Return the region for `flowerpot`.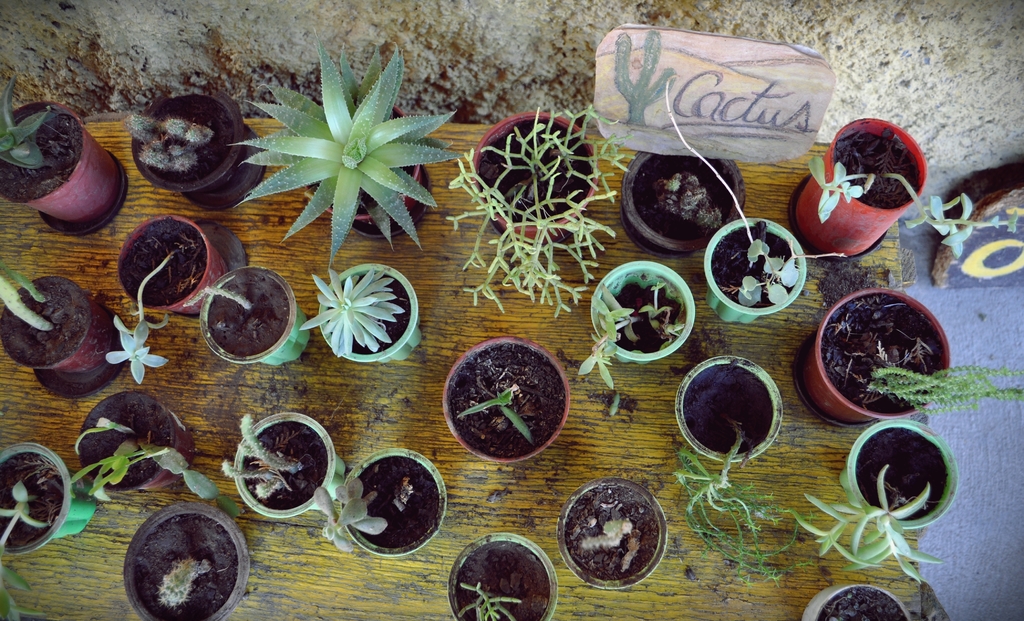
(787, 114, 930, 264).
